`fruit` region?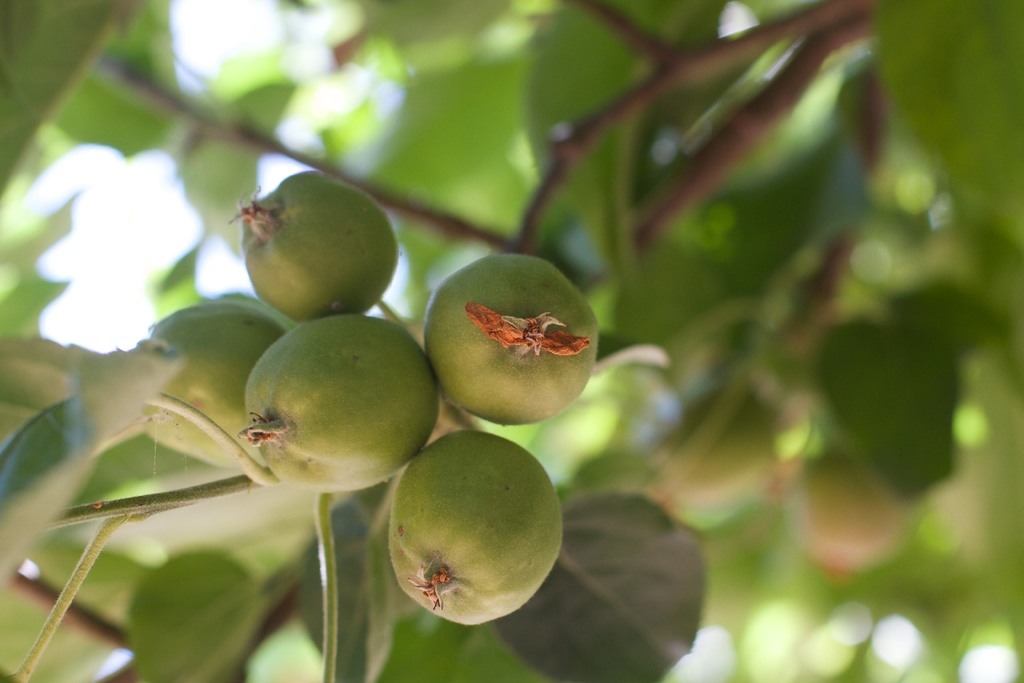
383/436/559/632
